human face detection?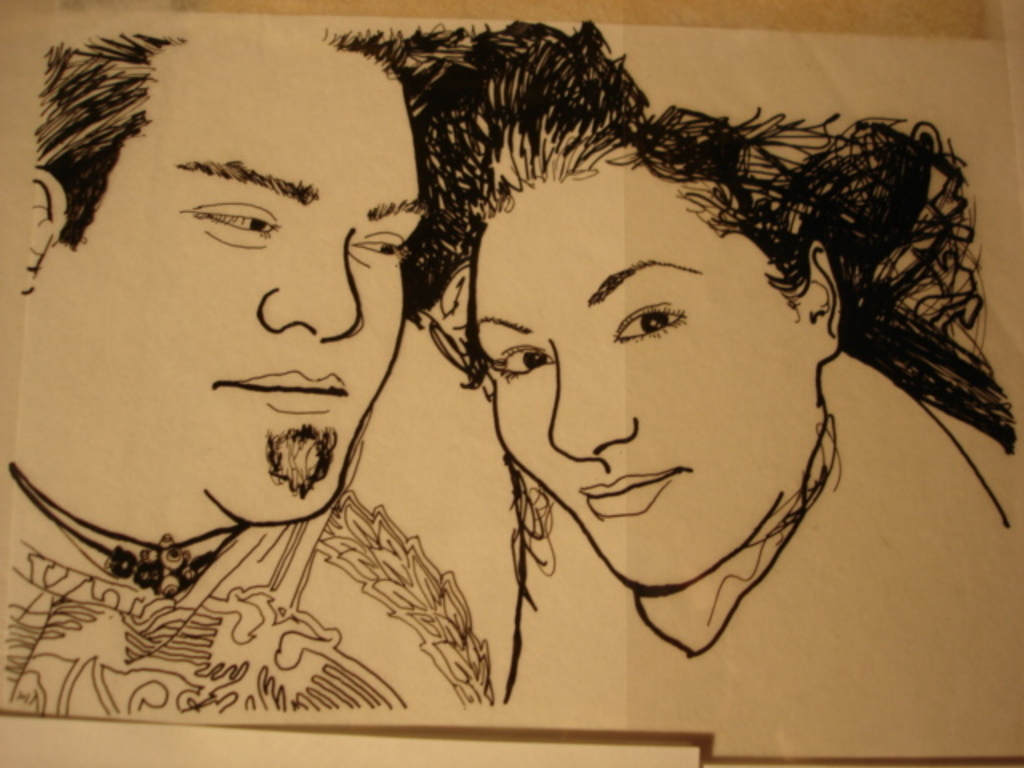
crop(472, 178, 790, 584)
